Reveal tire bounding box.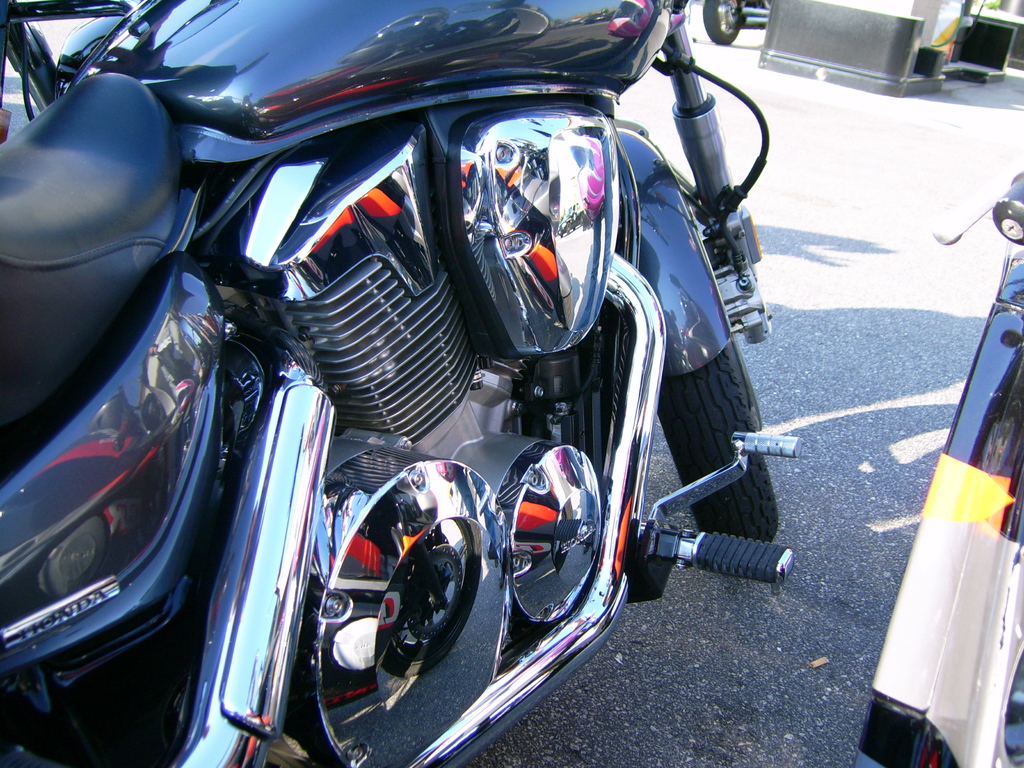
Revealed: [654, 342, 779, 540].
